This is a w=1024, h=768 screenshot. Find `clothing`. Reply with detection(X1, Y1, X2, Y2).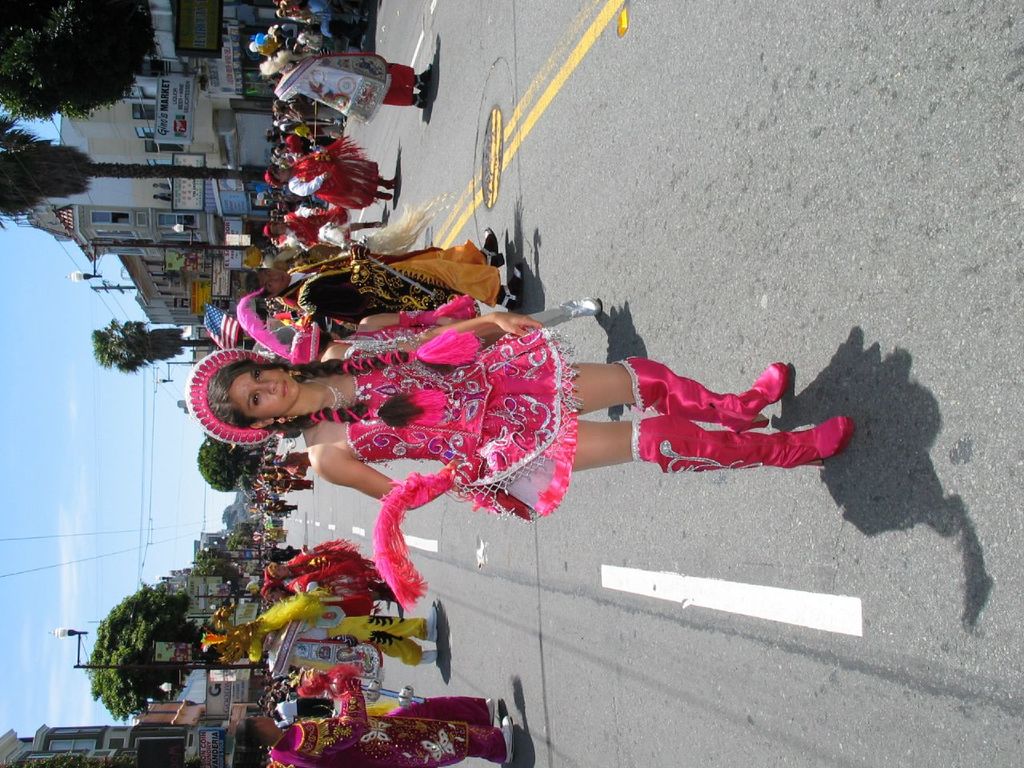
detection(273, 58, 423, 114).
